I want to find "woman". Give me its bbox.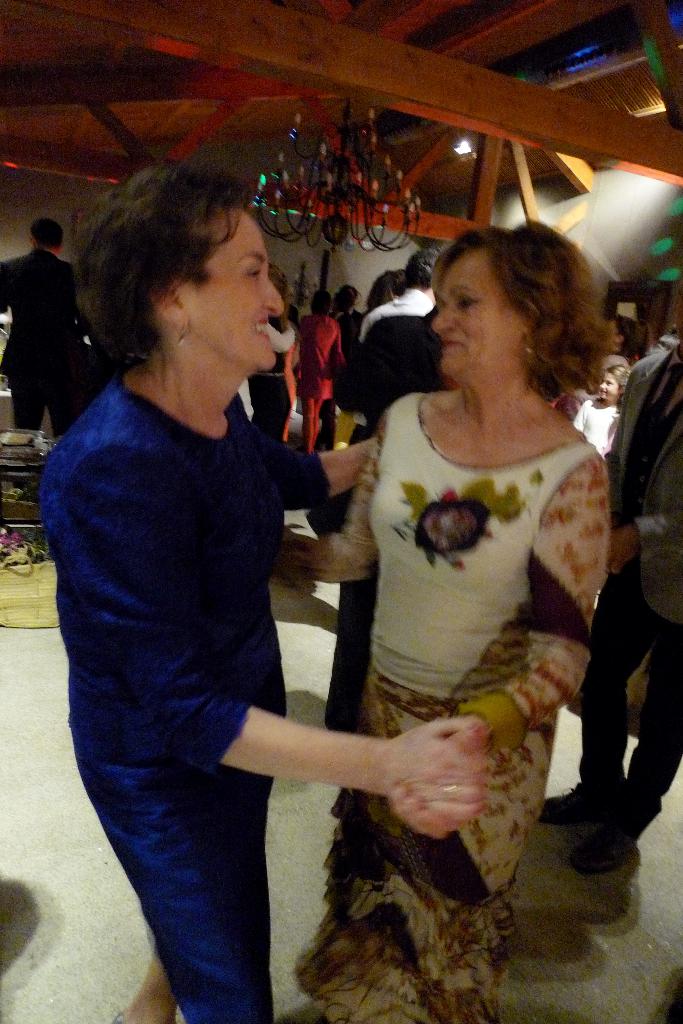
bbox=[304, 294, 348, 454].
